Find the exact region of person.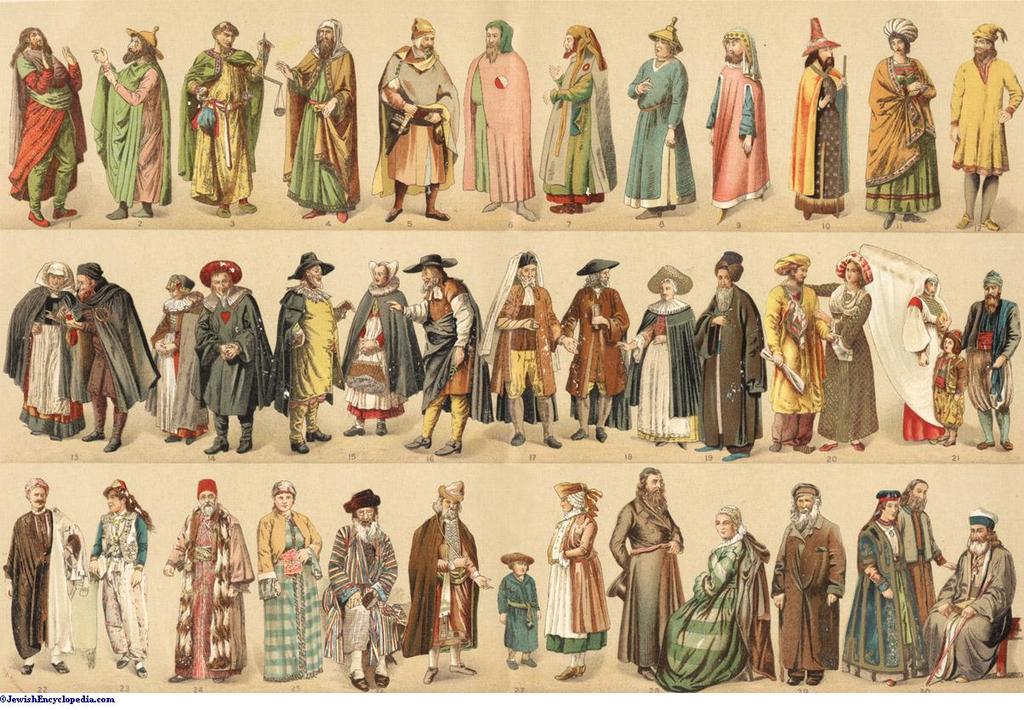
Exact region: l=261, t=492, r=322, b=683.
